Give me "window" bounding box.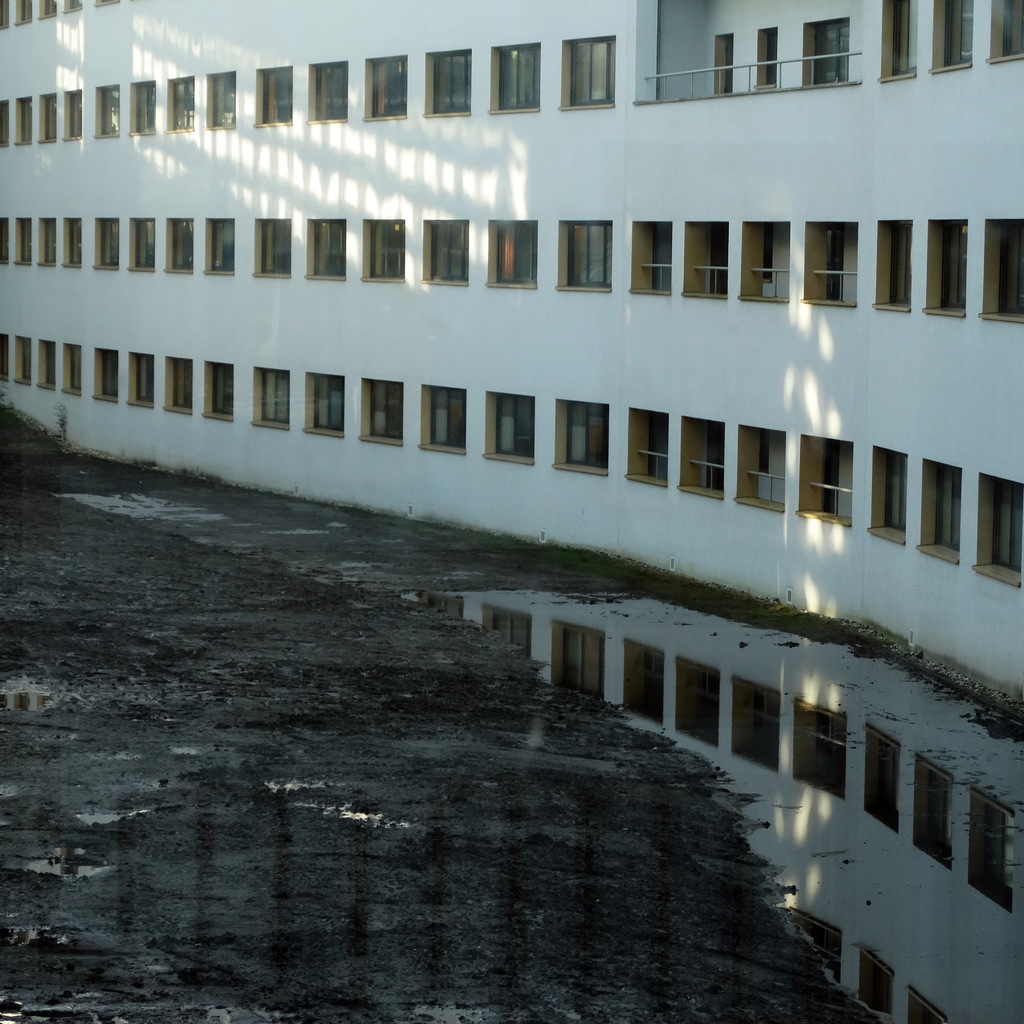
crop(100, 353, 120, 398).
